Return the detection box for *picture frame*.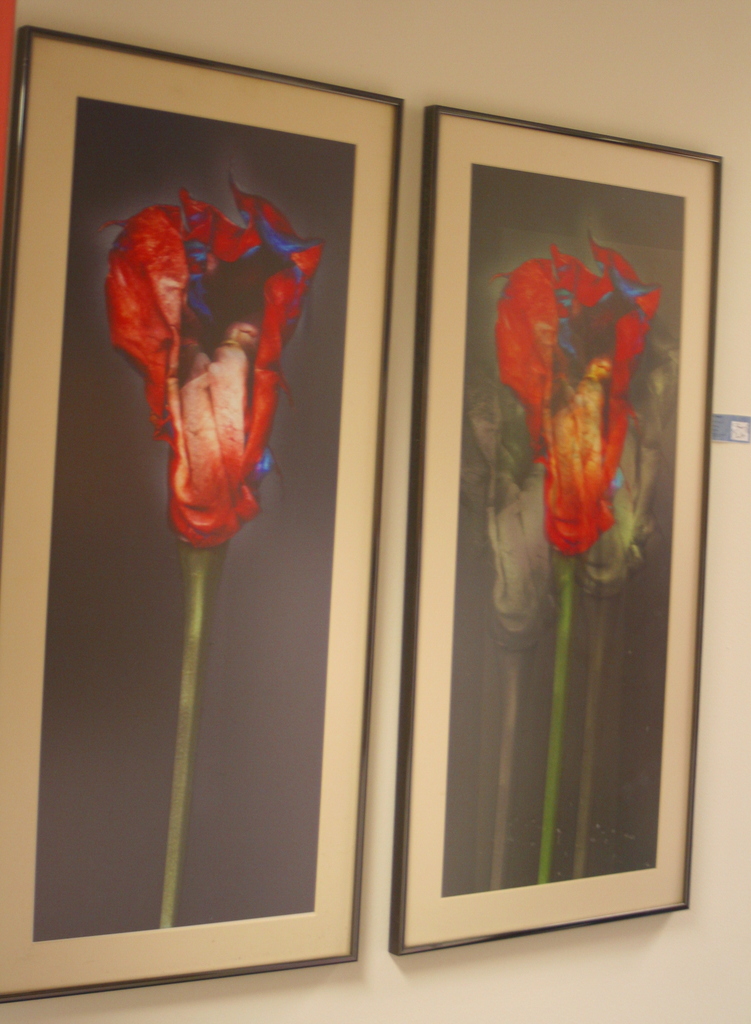
box(387, 108, 725, 956).
